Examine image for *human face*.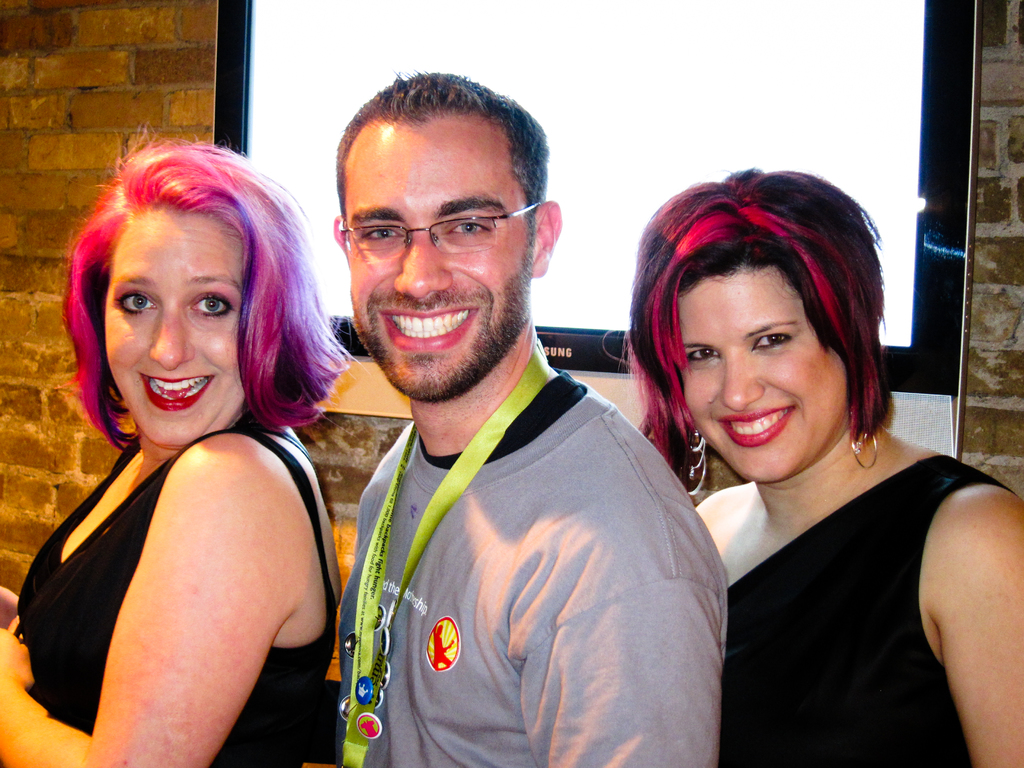
Examination result: 686:262:847:478.
